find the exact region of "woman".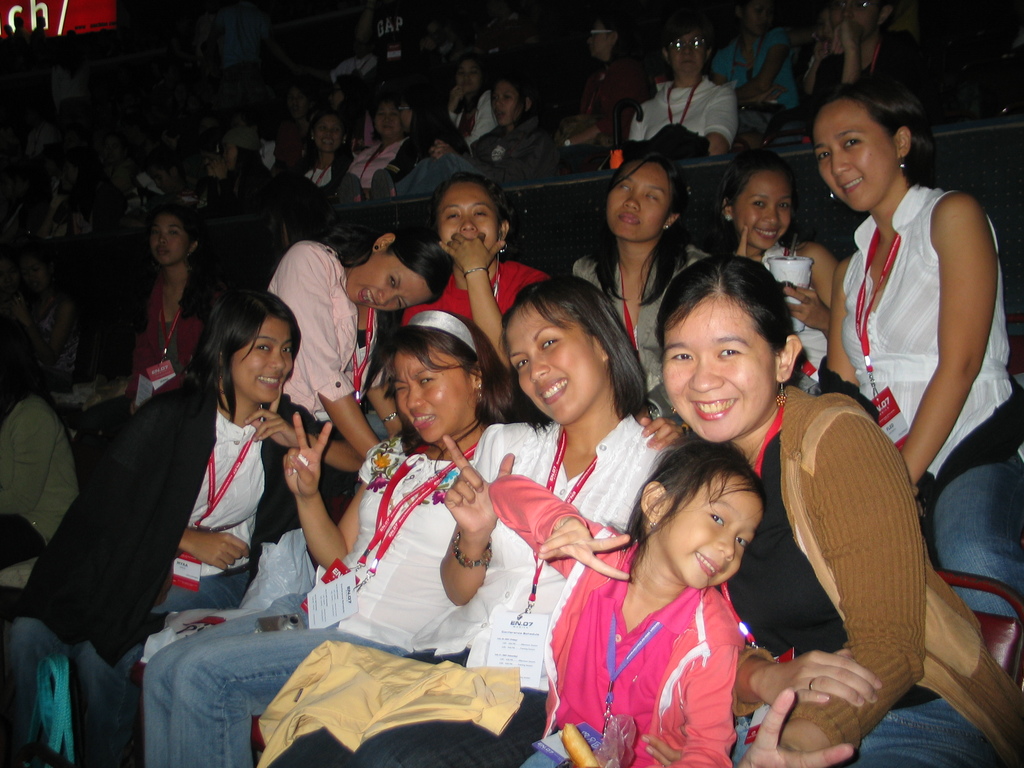
Exact region: <bbox>367, 172, 557, 444</bbox>.
